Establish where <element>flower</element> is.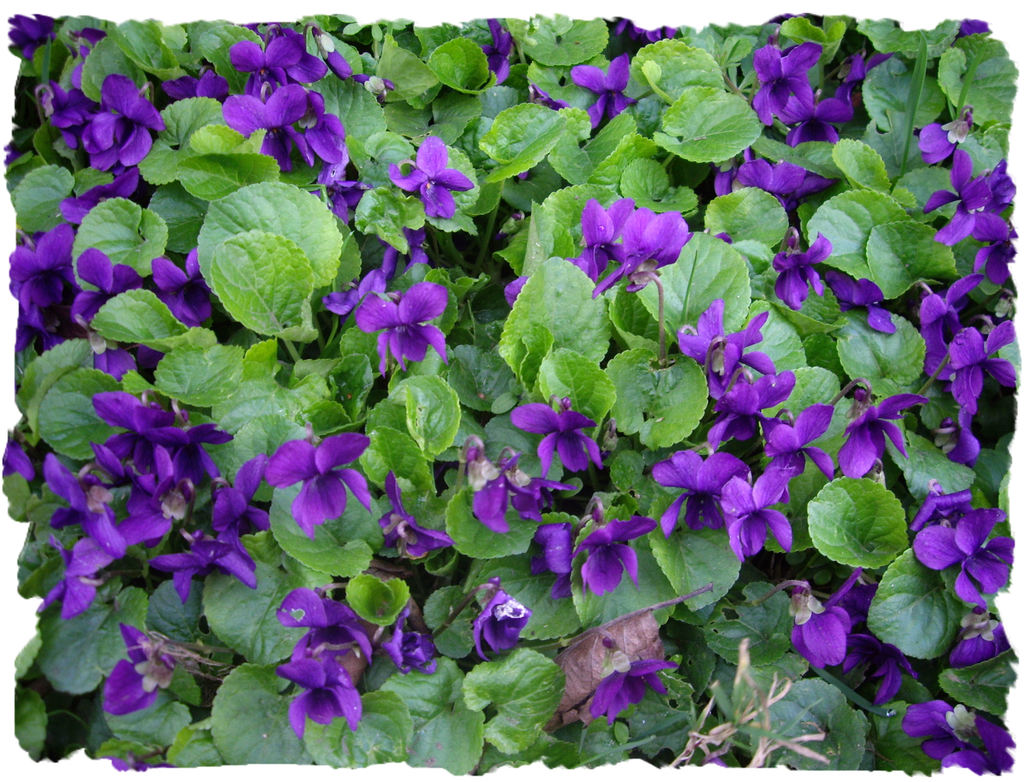
Established at locate(591, 658, 682, 723).
